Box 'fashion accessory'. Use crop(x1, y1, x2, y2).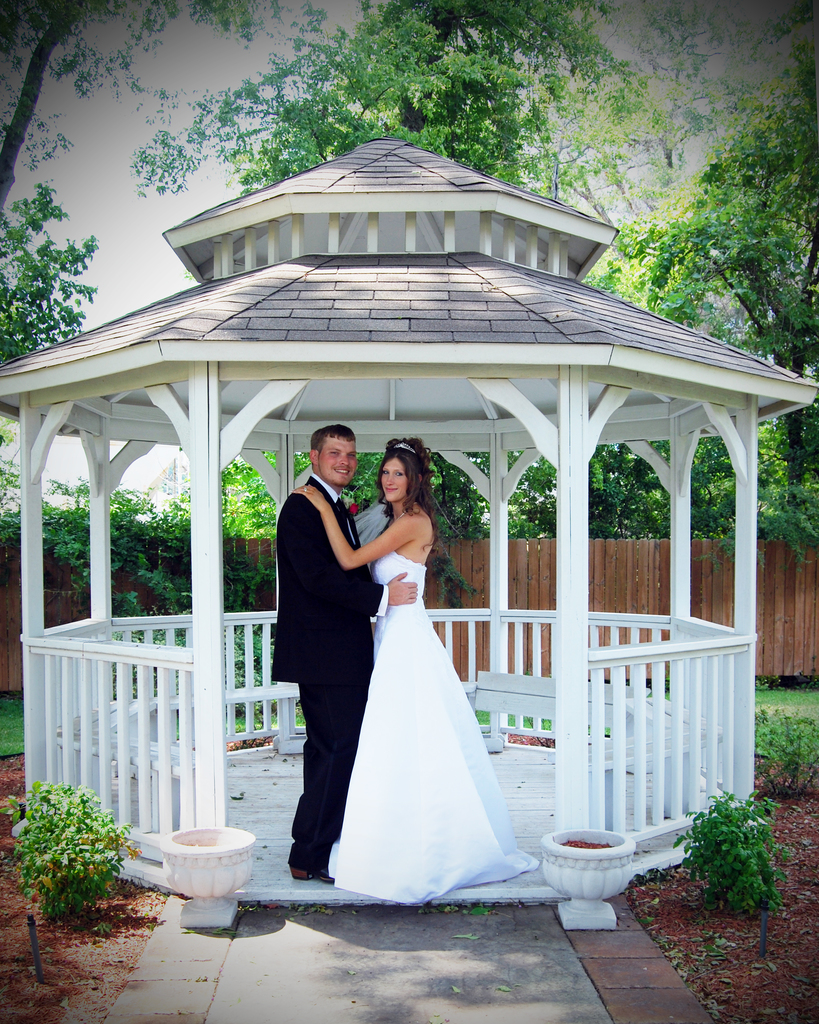
crop(302, 490, 306, 493).
